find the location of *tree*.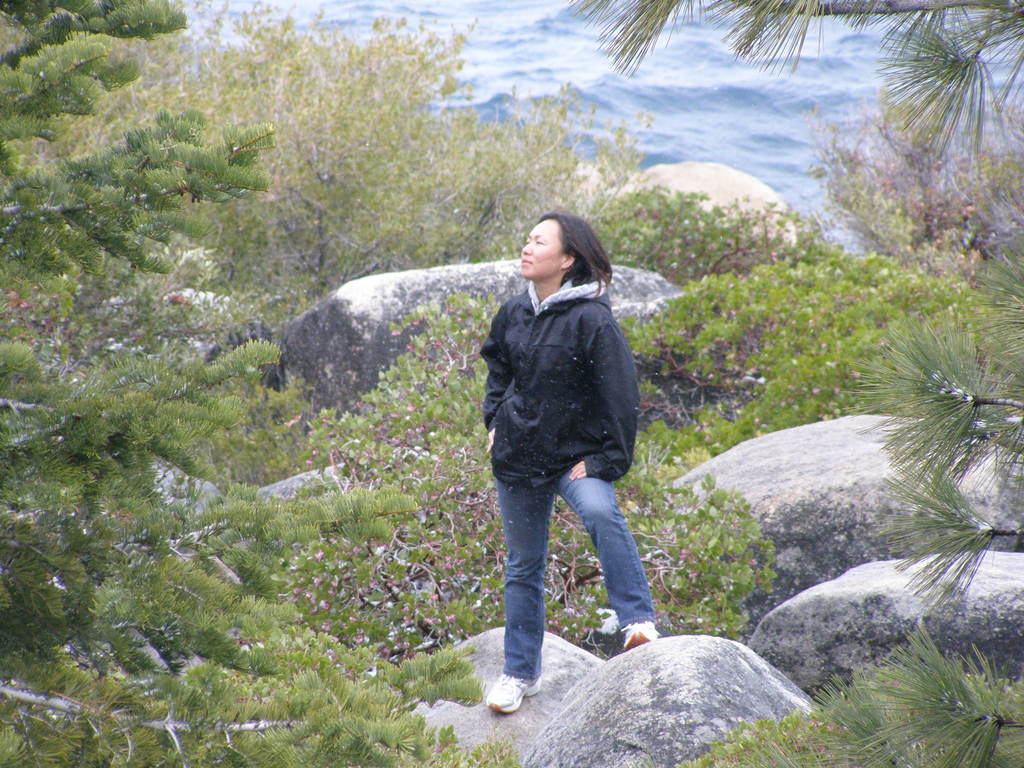
Location: l=0, t=0, r=486, b=767.
